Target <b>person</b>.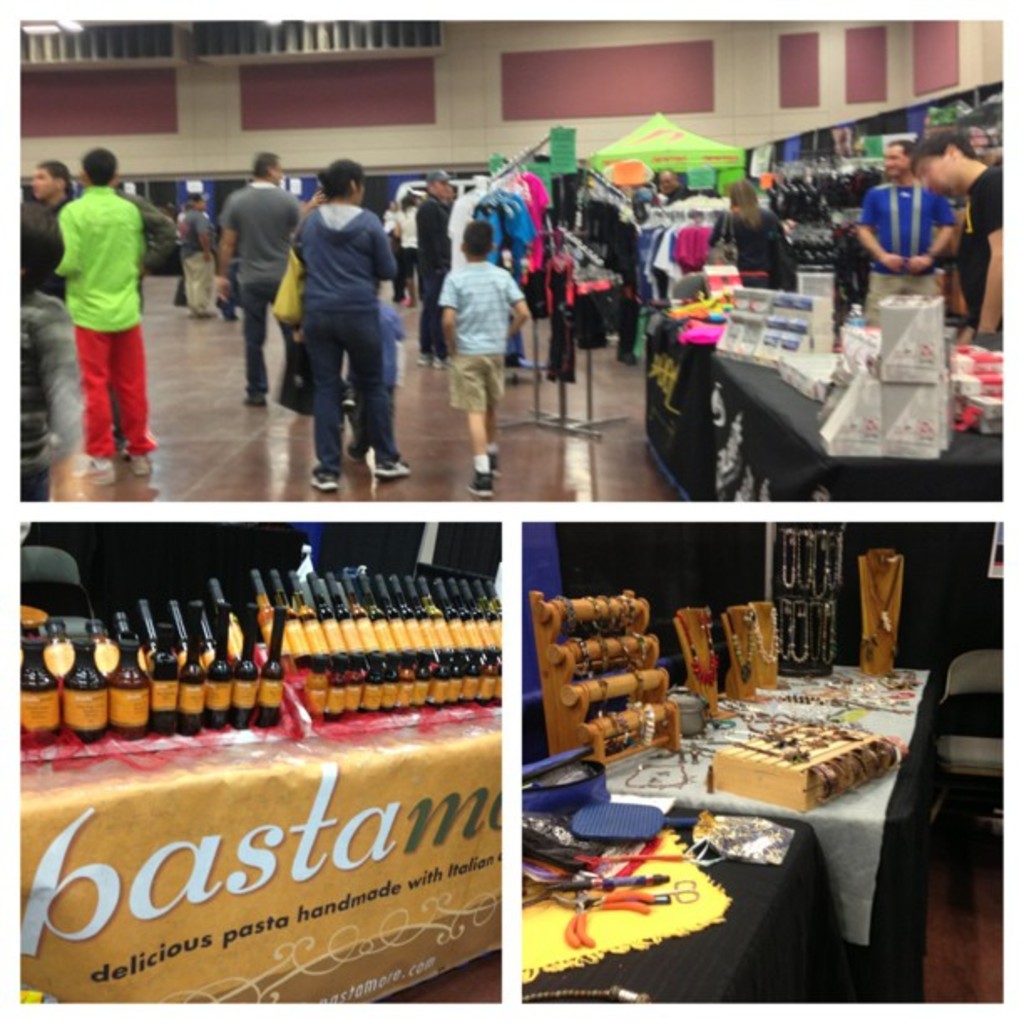
Target region: x1=418 y1=169 x2=453 y2=361.
